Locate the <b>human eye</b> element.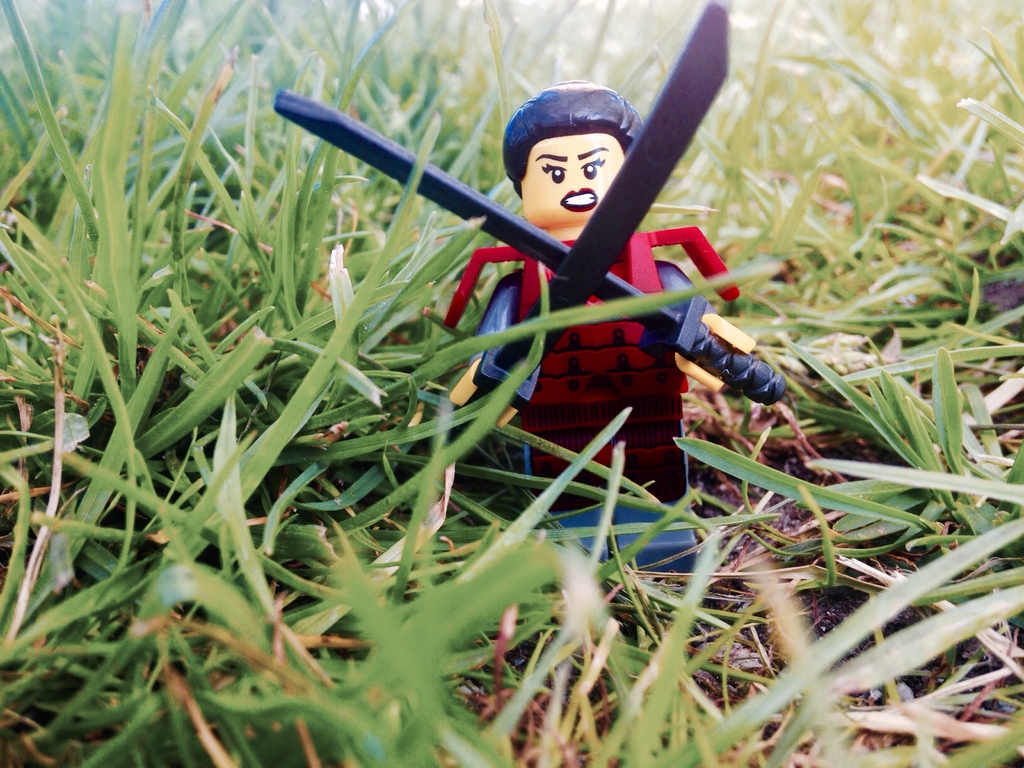
Element bbox: l=578, t=156, r=610, b=183.
